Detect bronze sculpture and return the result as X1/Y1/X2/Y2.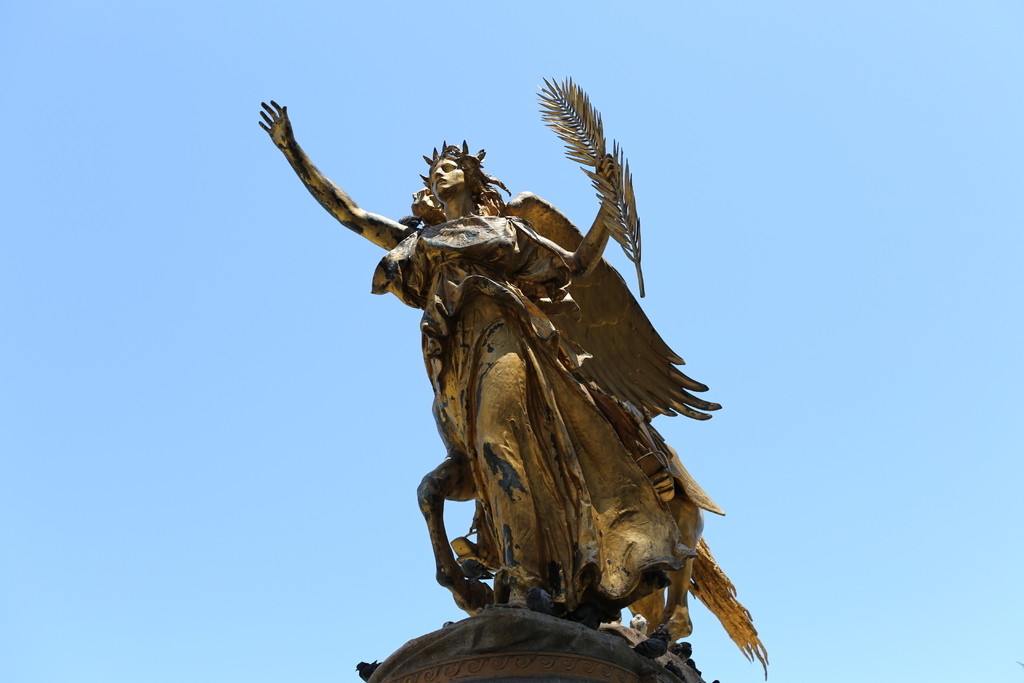
252/90/772/646.
